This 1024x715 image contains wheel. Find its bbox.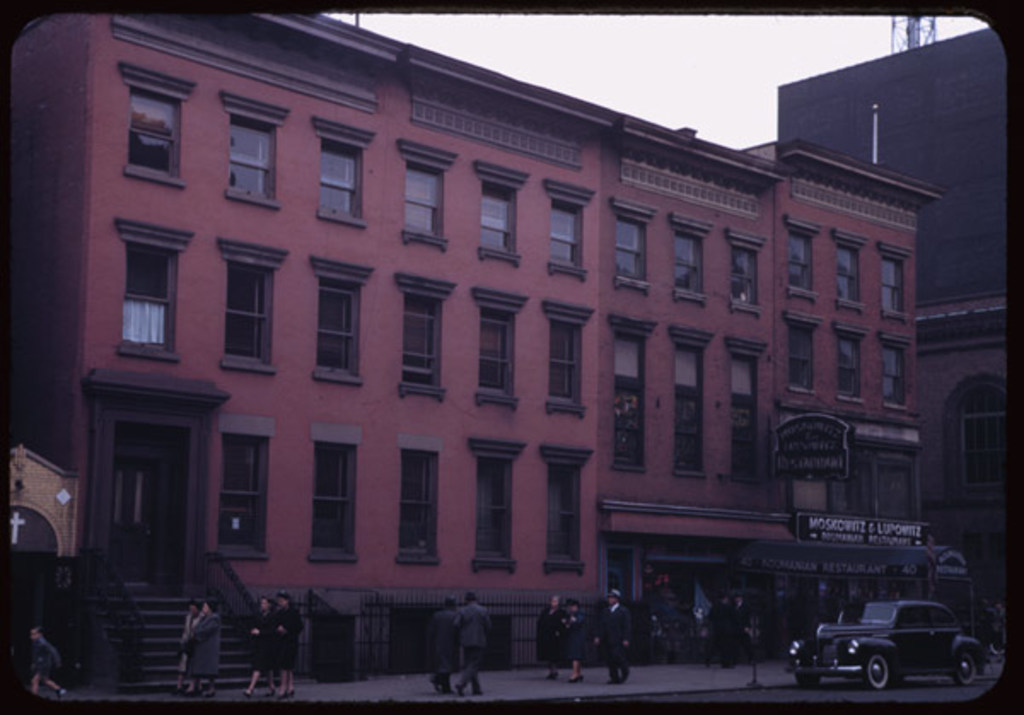
(left=858, top=652, right=889, bottom=691).
